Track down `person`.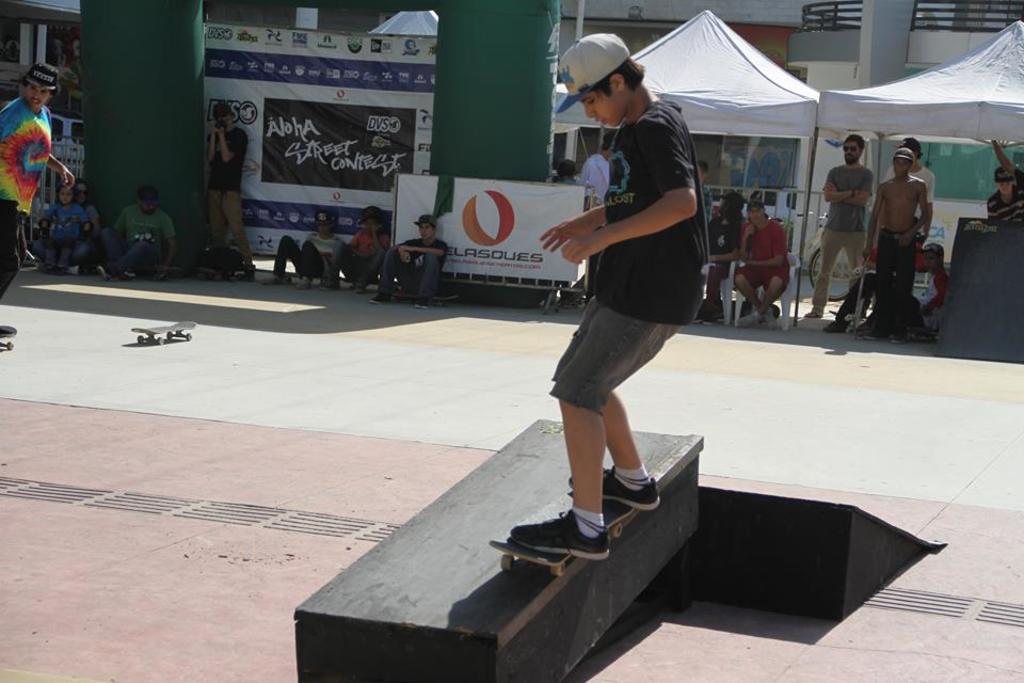
Tracked to region(0, 62, 74, 348).
